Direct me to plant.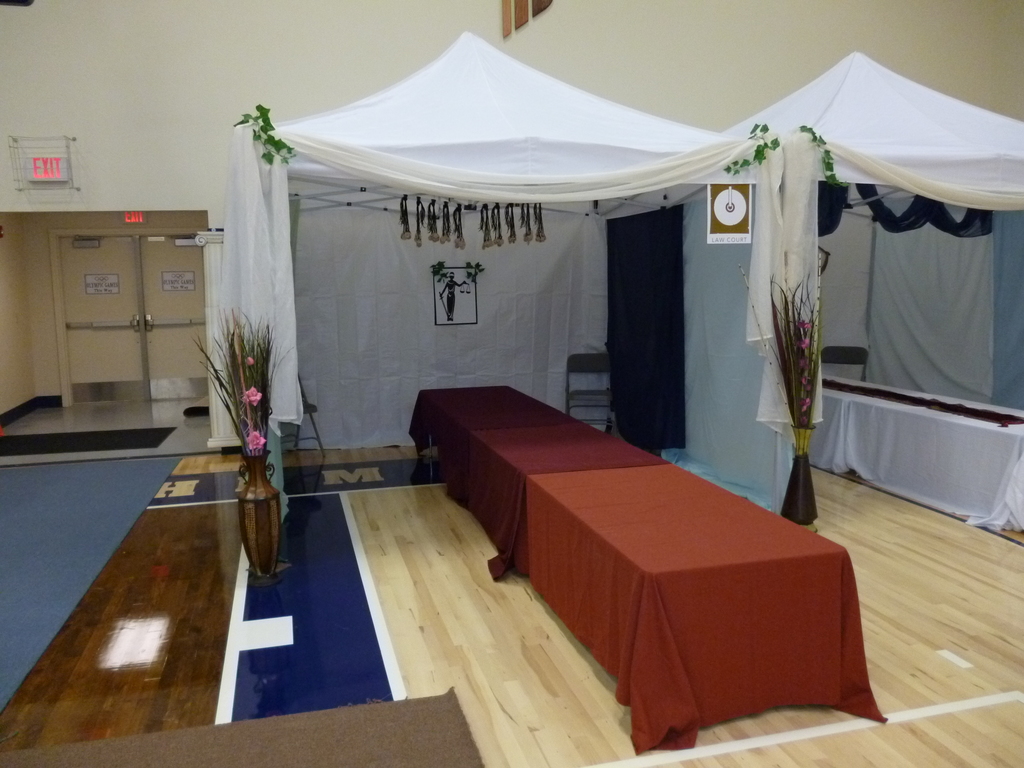
Direction: [808, 120, 845, 198].
